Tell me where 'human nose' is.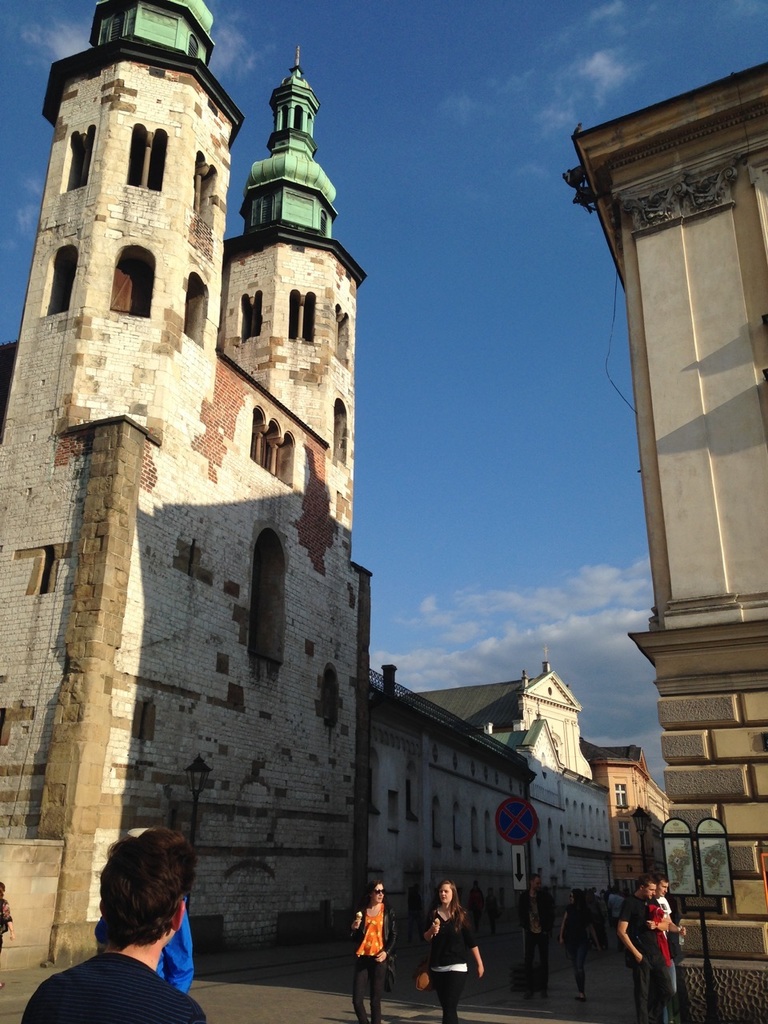
'human nose' is at {"left": 538, "top": 883, "right": 542, "bottom": 889}.
